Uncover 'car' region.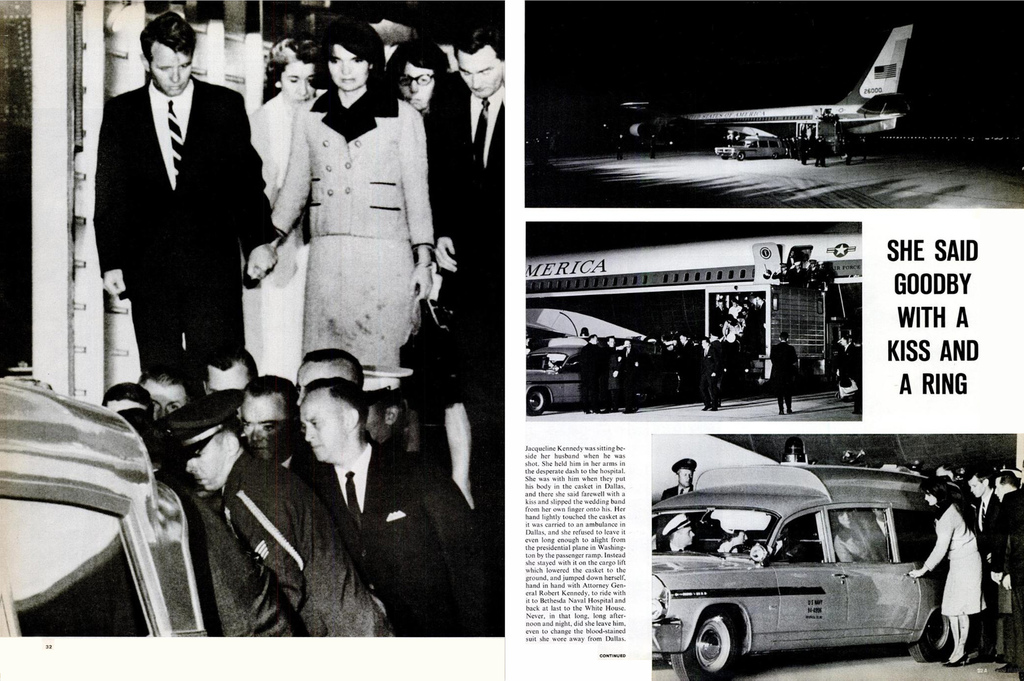
Uncovered: l=0, t=374, r=206, b=638.
